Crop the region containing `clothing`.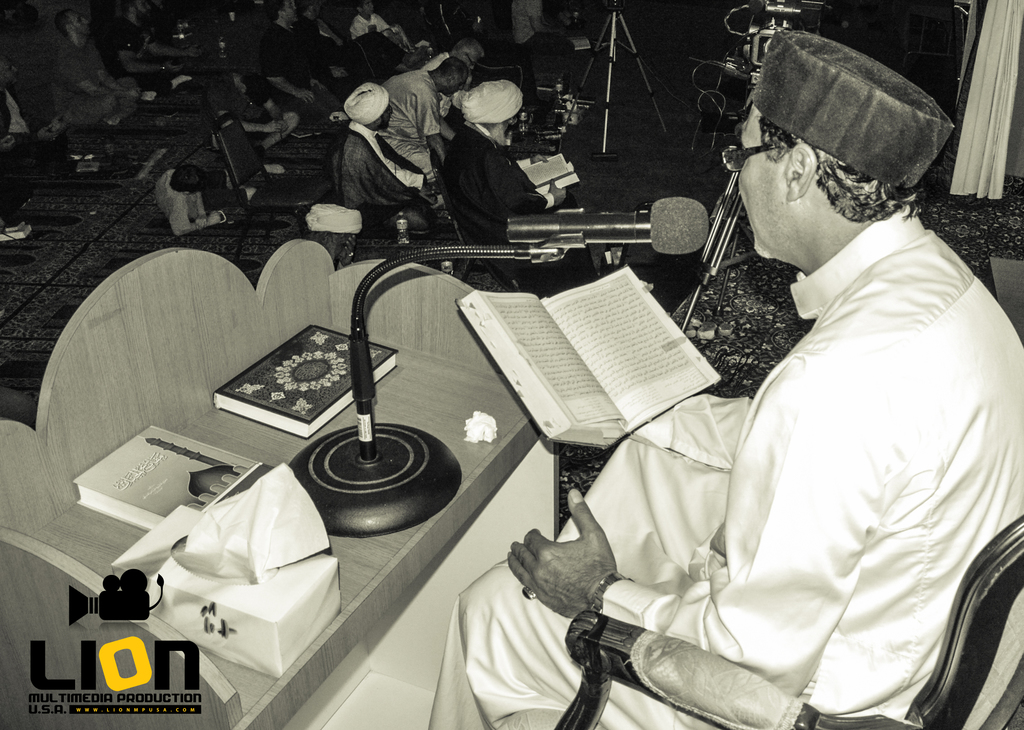
Crop region: box(180, 63, 325, 197).
